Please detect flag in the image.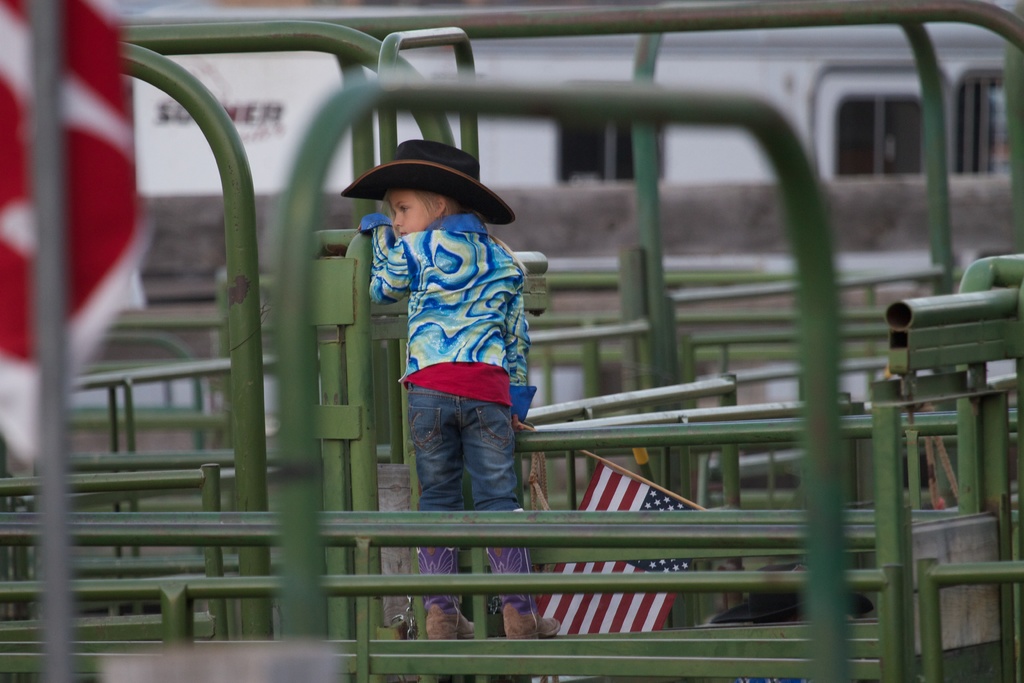
l=536, t=460, r=717, b=636.
